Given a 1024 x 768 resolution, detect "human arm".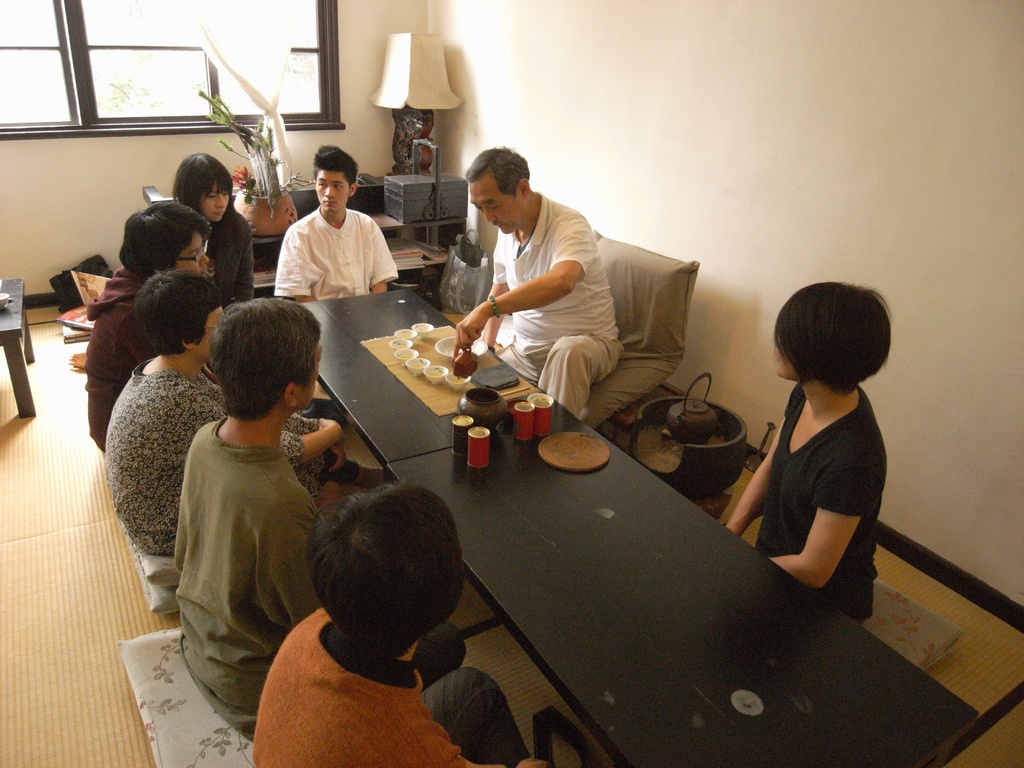
box=[278, 412, 337, 466].
